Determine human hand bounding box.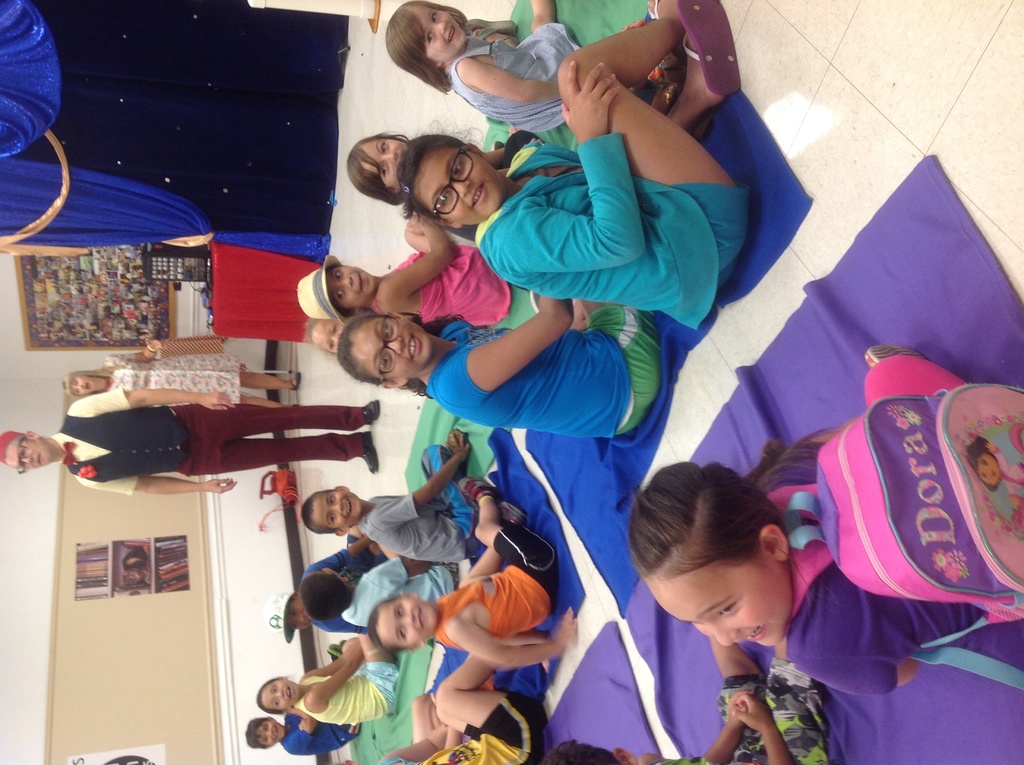
Determined: 568,297,600,335.
